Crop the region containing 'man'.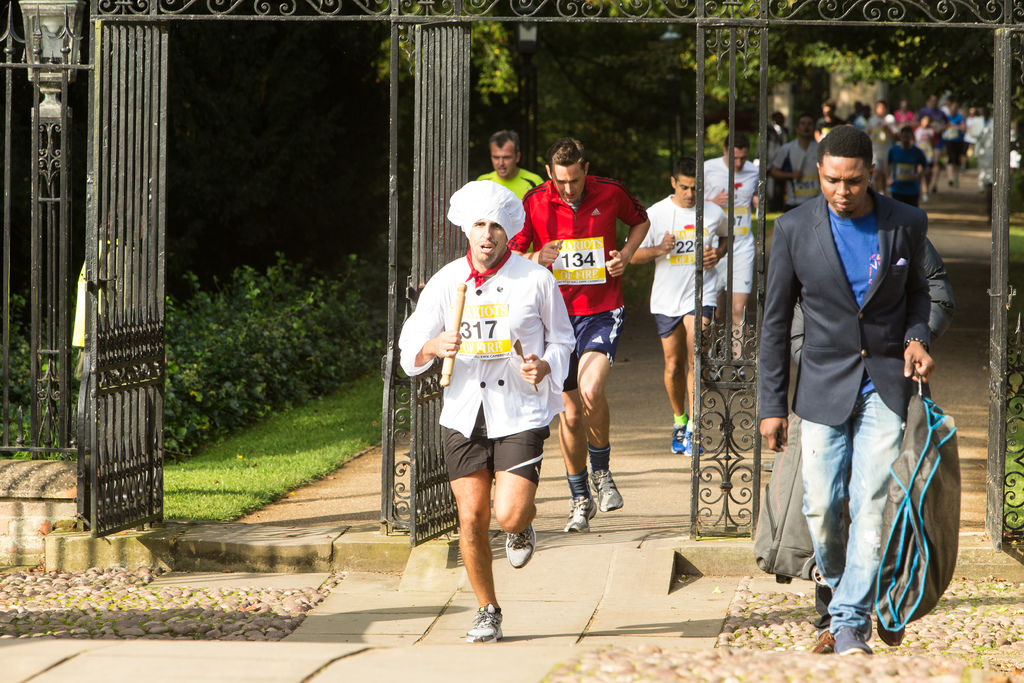
Crop region: l=881, t=121, r=934, b=210.
